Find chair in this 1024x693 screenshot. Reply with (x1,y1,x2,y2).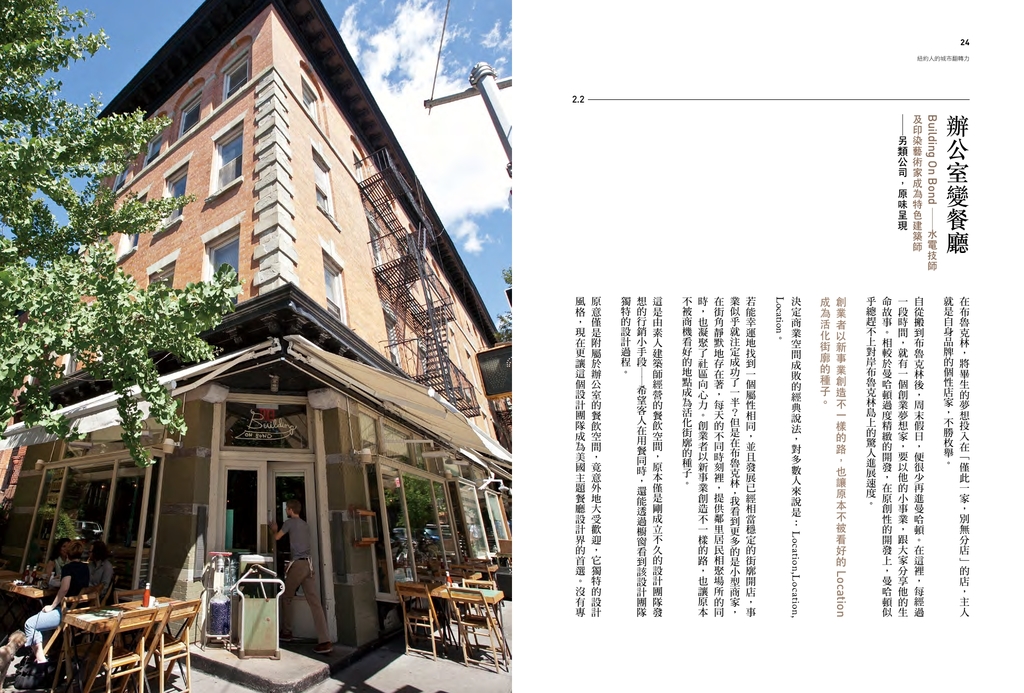
(445,587,510,673).
